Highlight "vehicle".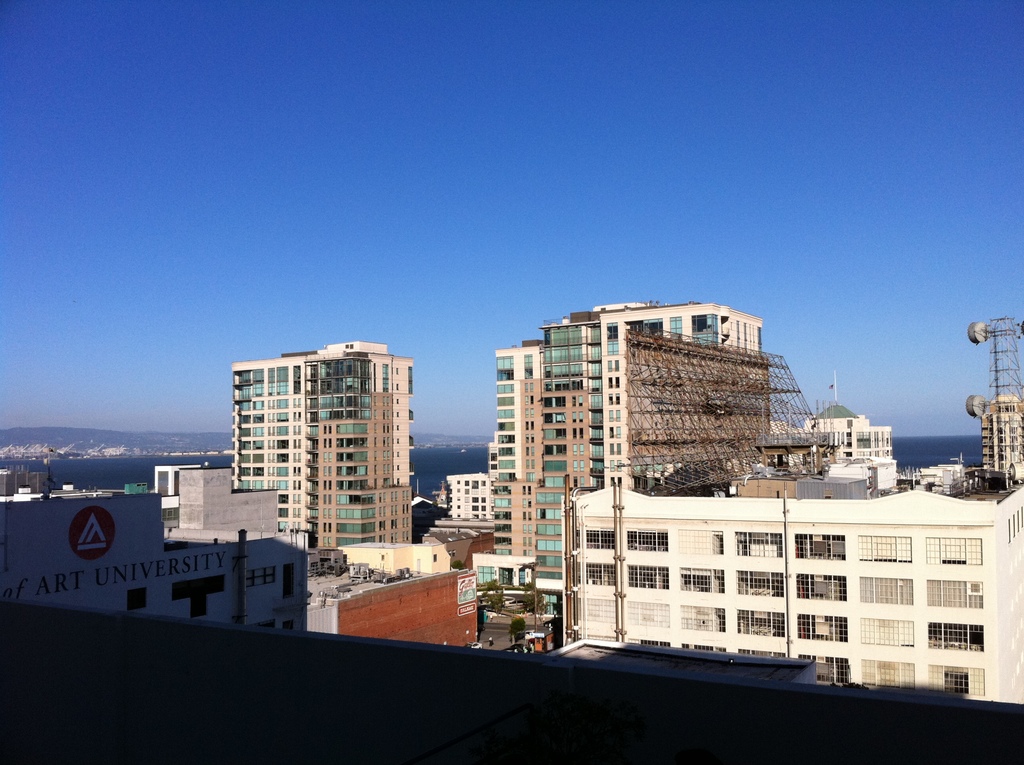
Highlighted region: <bbox>463, 641, 480, 651</bbox>.
